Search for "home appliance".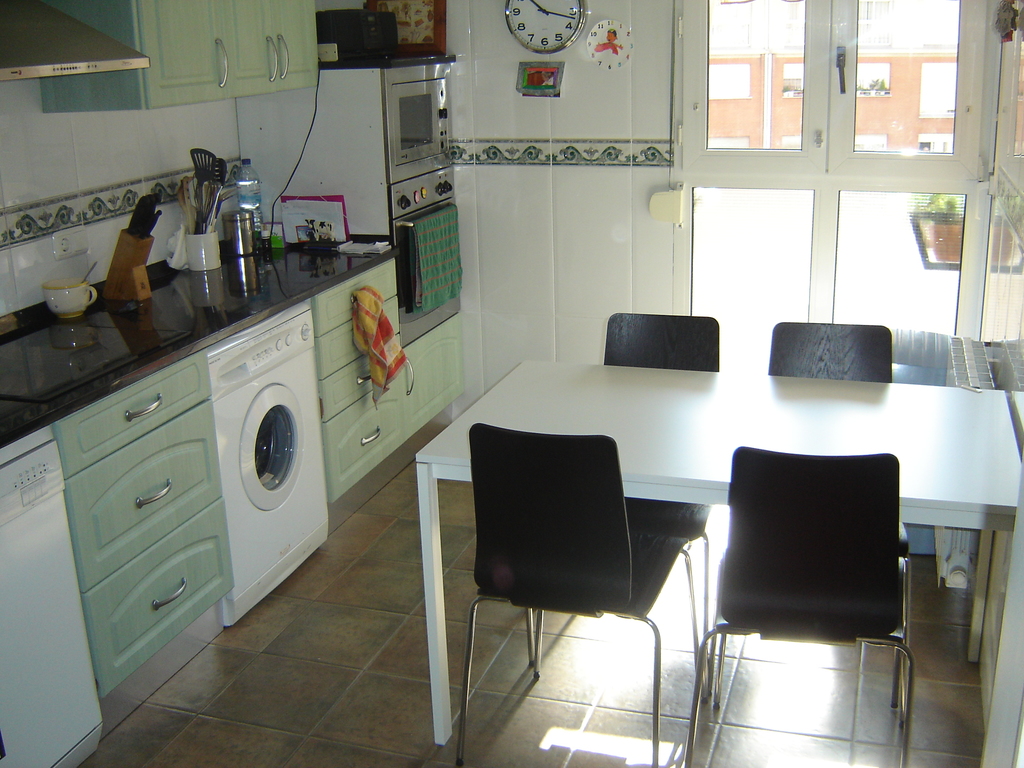
Found at (0,0,150,81).
